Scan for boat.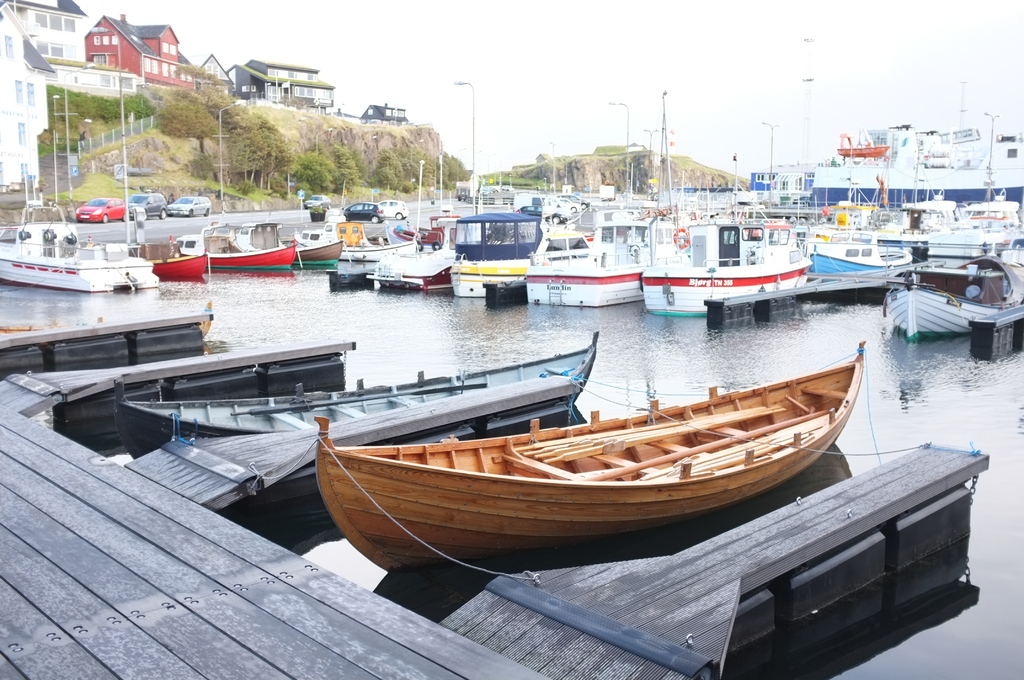
Scan result: left=115, top=329, right=595, bottom=462.
